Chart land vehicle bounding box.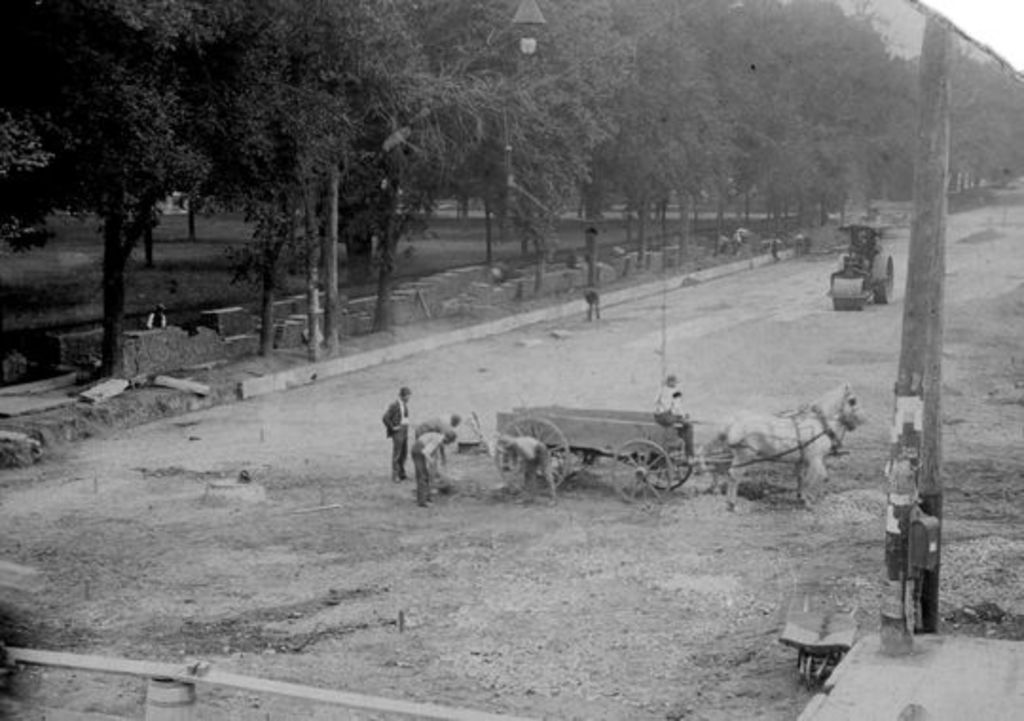
Charted: 478 391 715 501.
